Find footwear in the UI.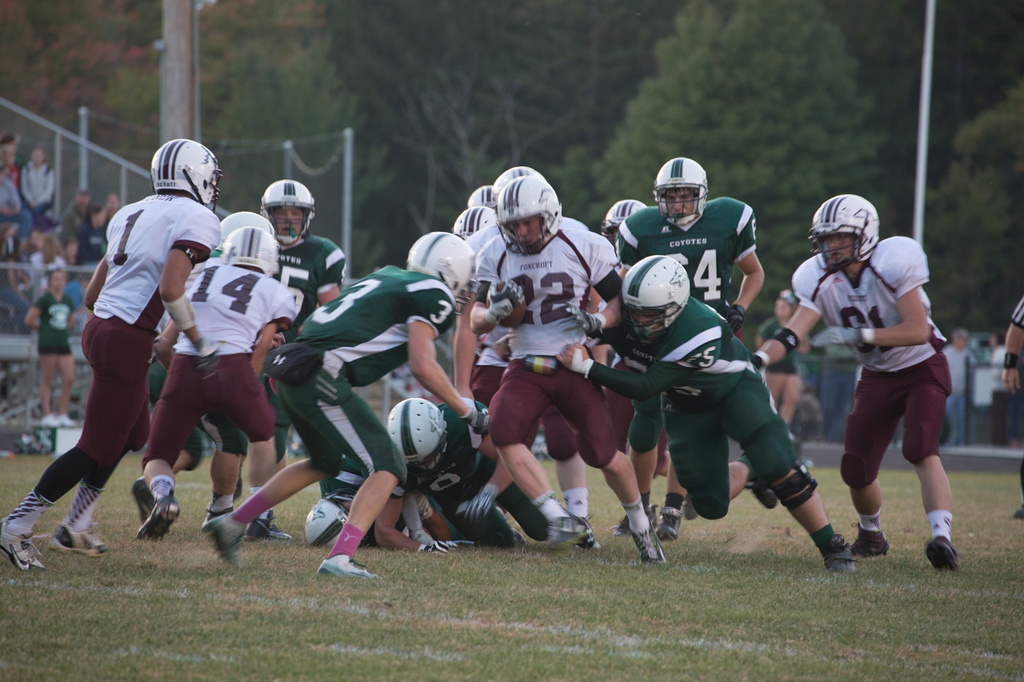
UI element at x1=544, y1=511, x2=588, y2=545.
